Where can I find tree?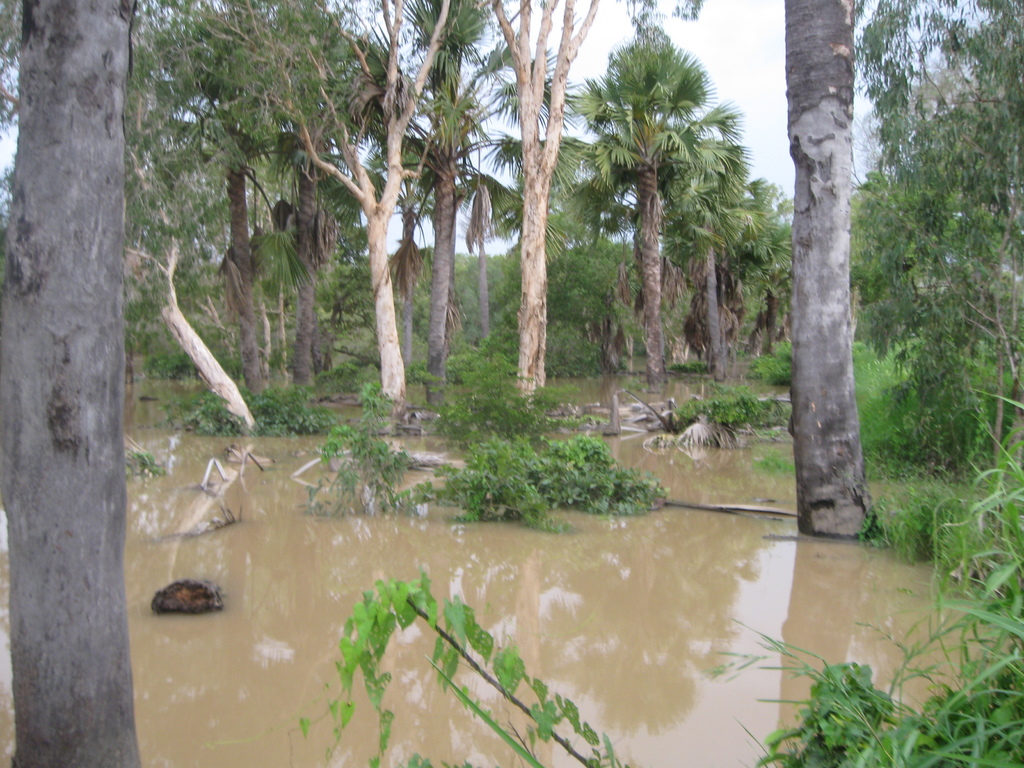
You can find it at BBox(742, 168, 792, 366).
